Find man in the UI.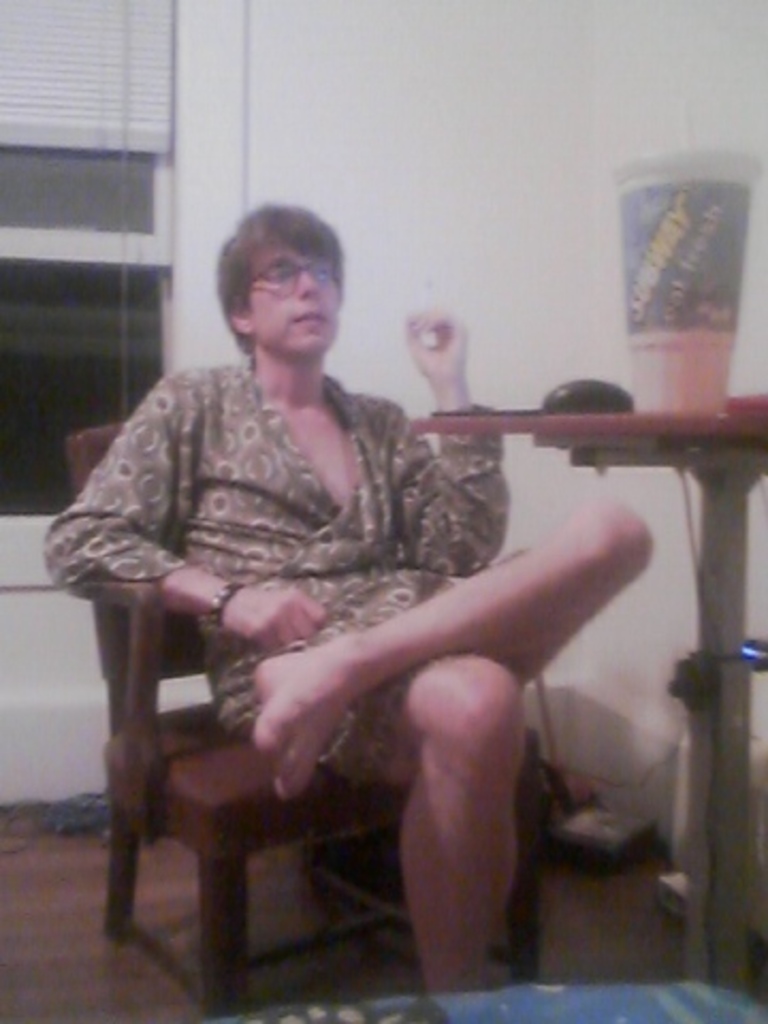
UI element at pyautogui.locateOnScreen(19, 230, 651, 911).
